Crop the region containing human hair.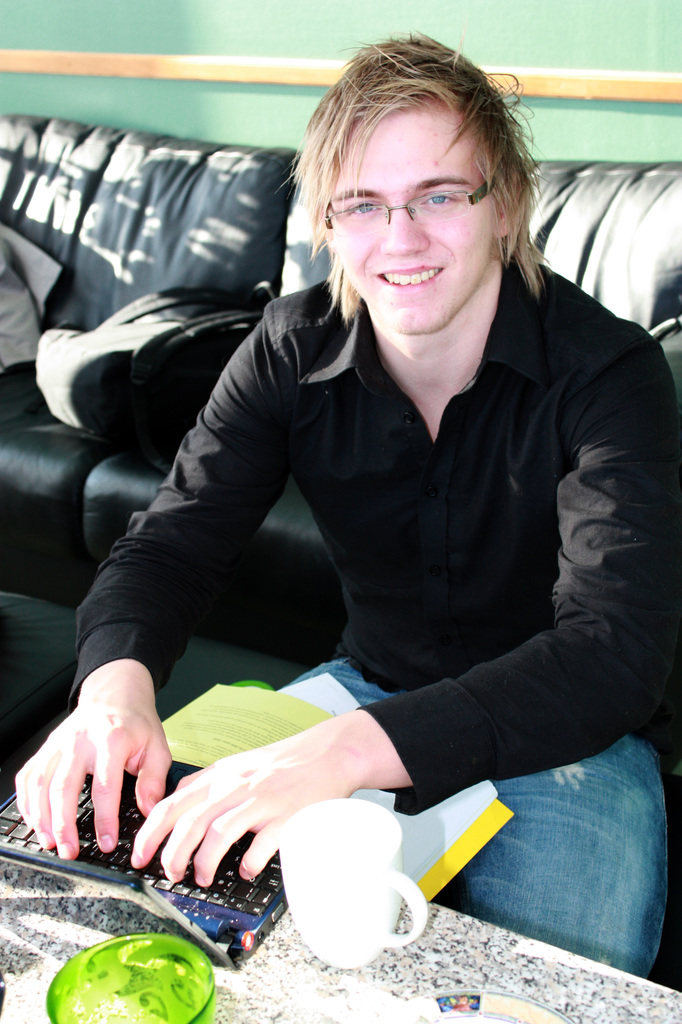
Crop region: 299:32:537:254.
